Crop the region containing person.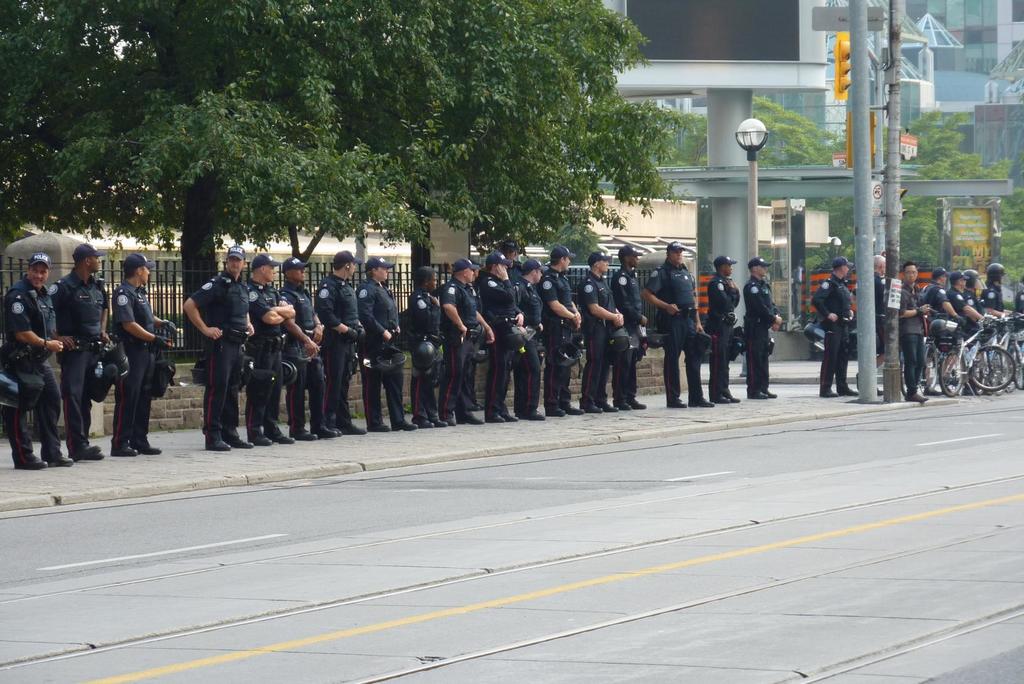
Crop region: <bbox>897, 265, 936, 400</bbox>.
